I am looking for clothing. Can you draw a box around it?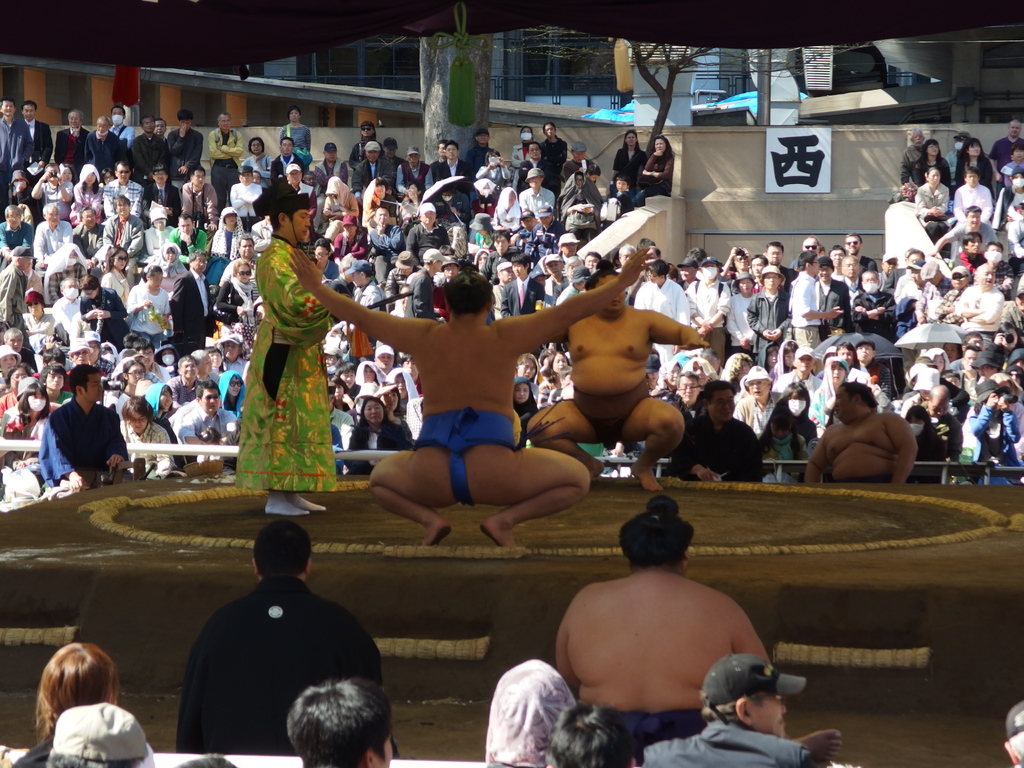
Sure, the bounding box is {"left": 209, "top": 131, "right": 246, "bottom": 195}.
